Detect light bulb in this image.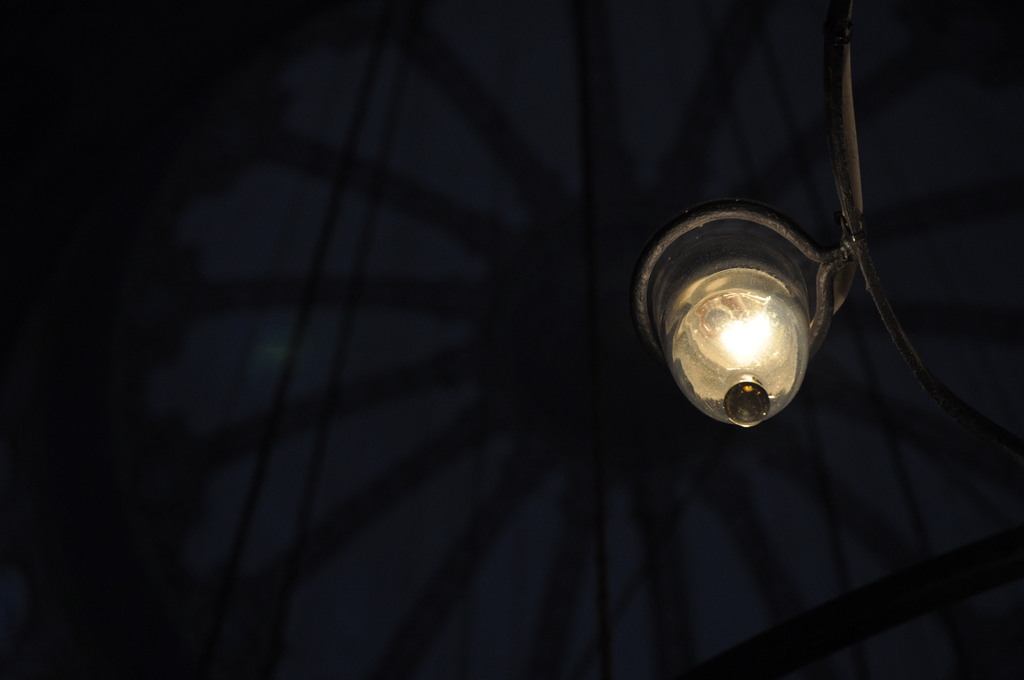
Detection: 666 266 809 428.
